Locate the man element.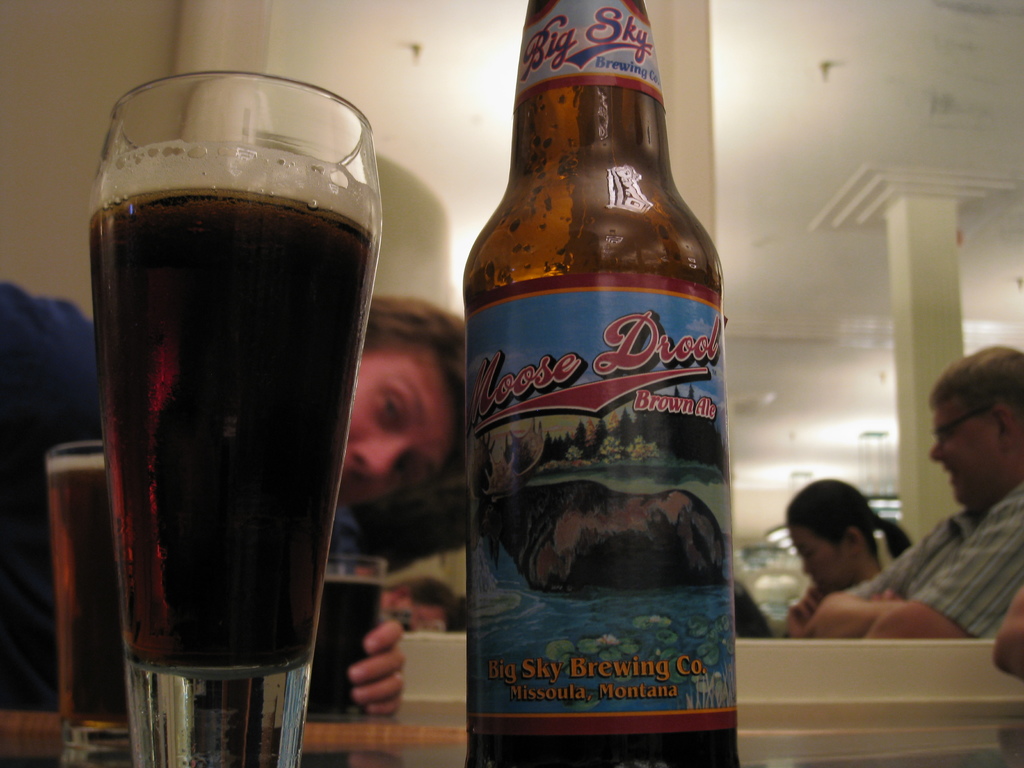
Element bbox: {"x1": 0, "y1": 295, "x2": 474, "y2": 717}.
